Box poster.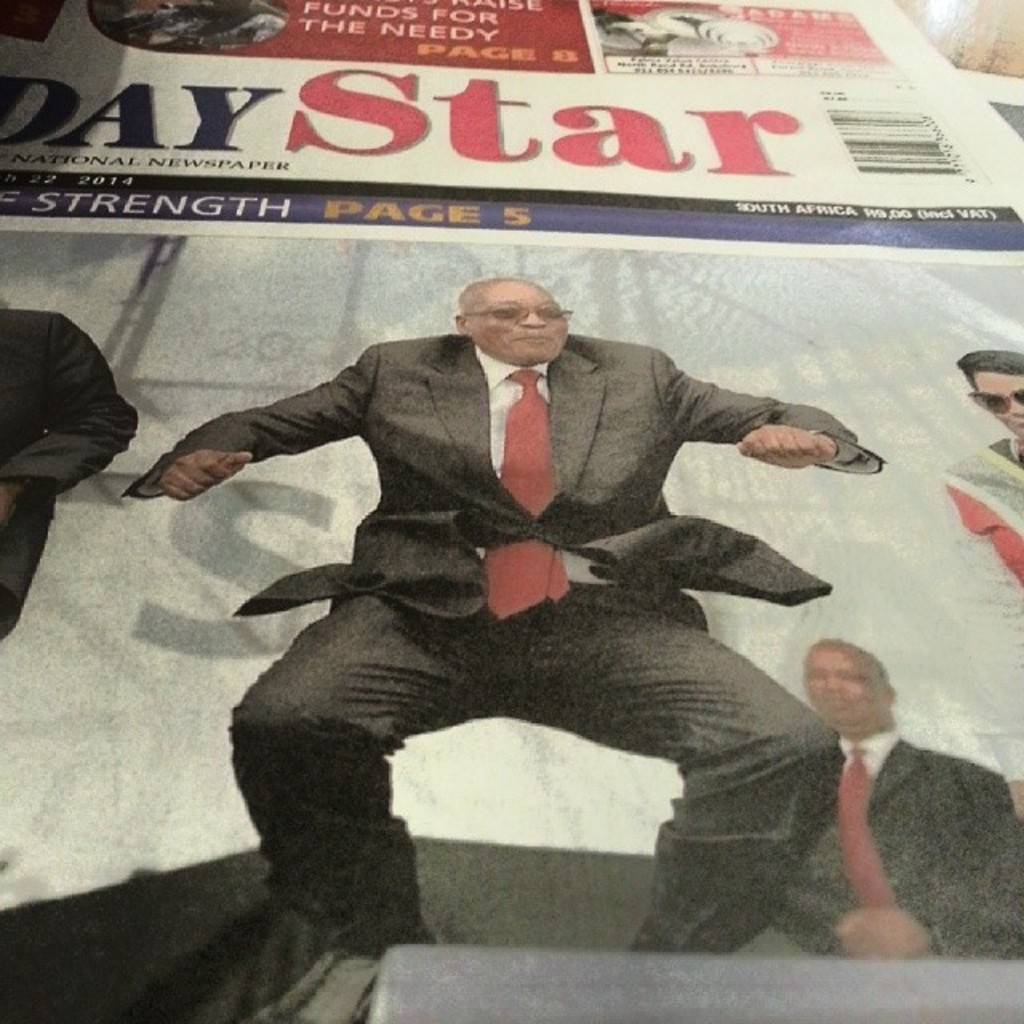
0, 0, 1022, 208.
